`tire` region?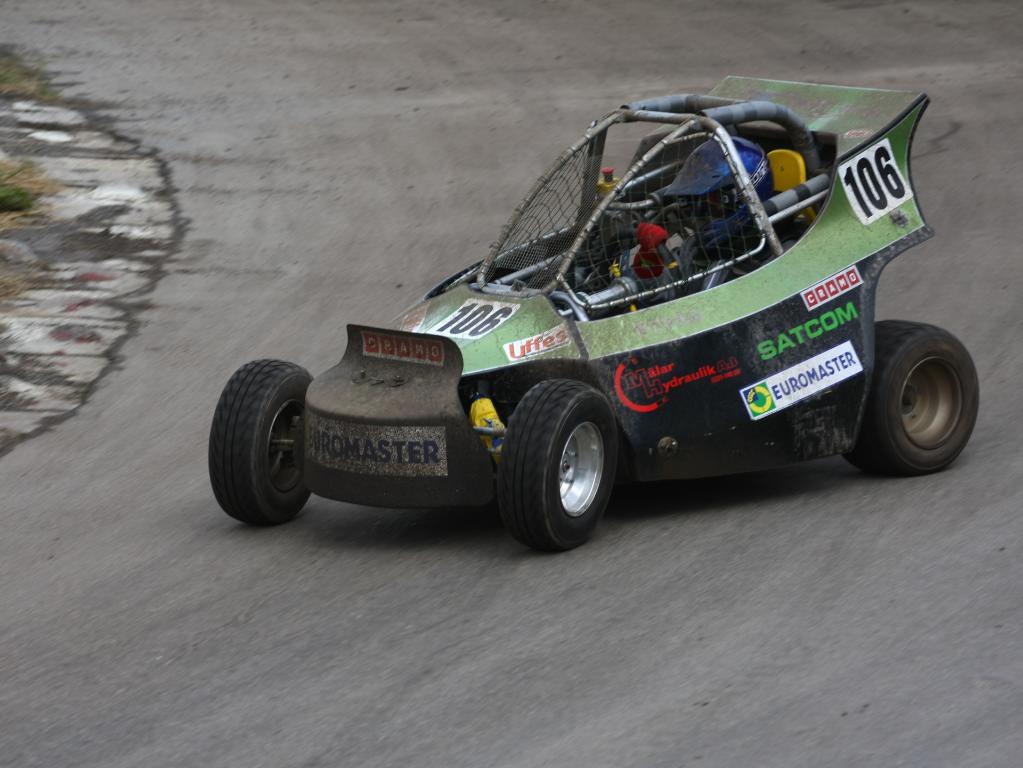
bbox=(496, 375, 623, 551)
